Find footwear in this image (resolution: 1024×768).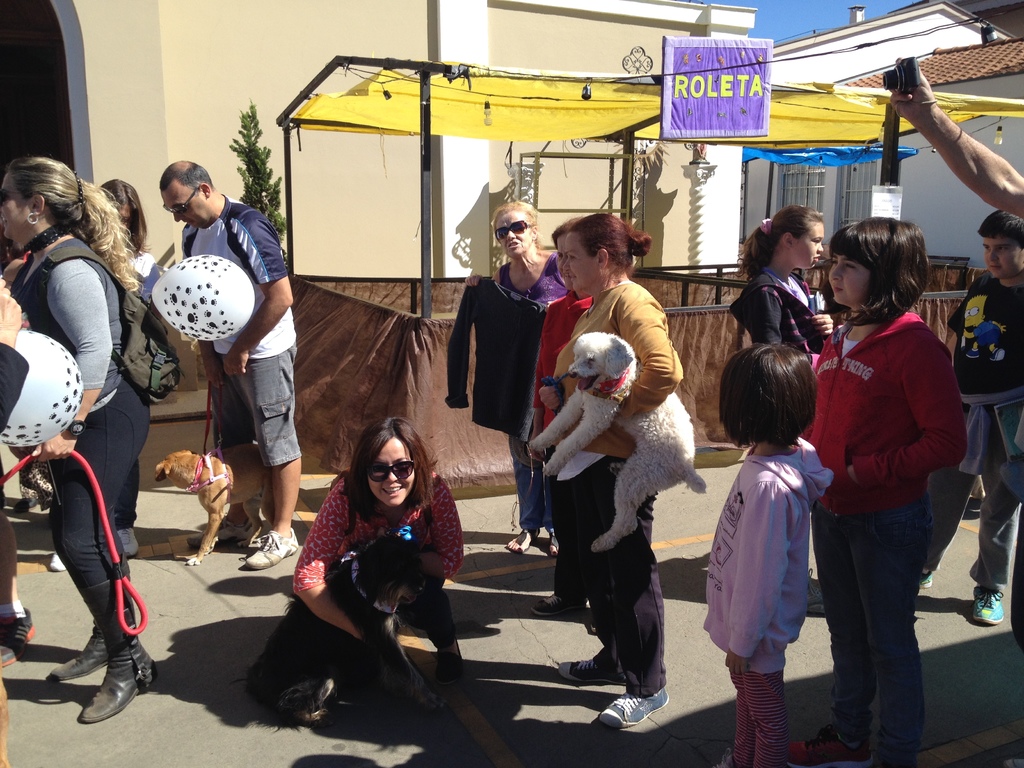
bbox=[0, 605, 38, 667].
